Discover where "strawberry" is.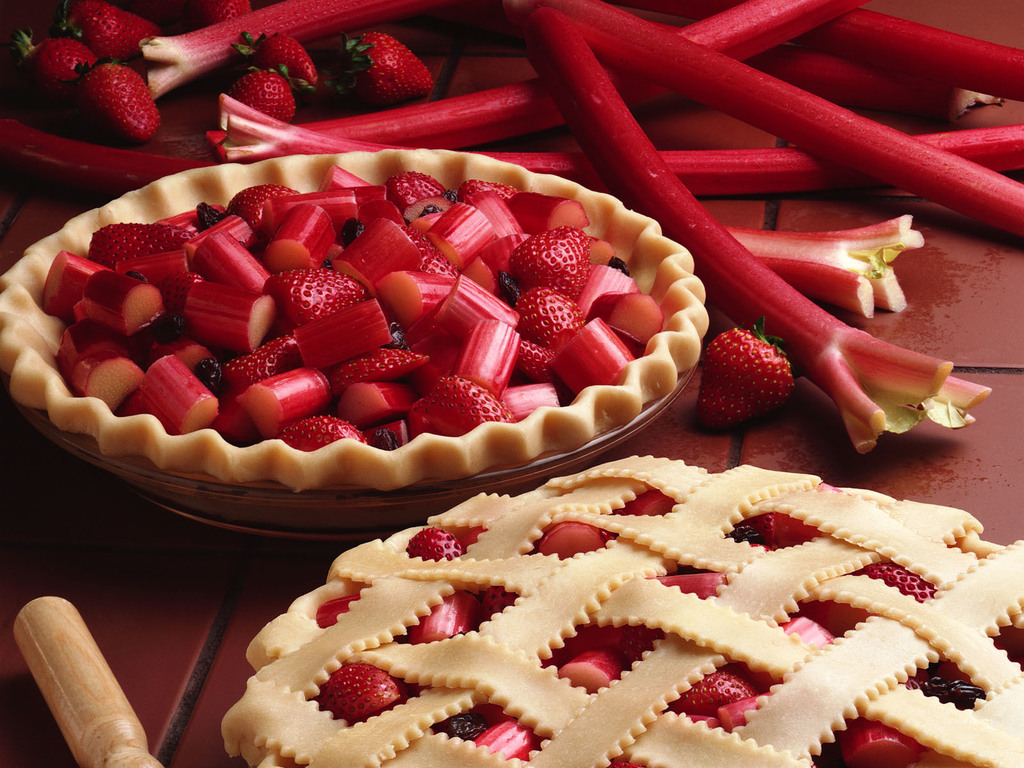
Discovered at (86, 221, 188, 267).
